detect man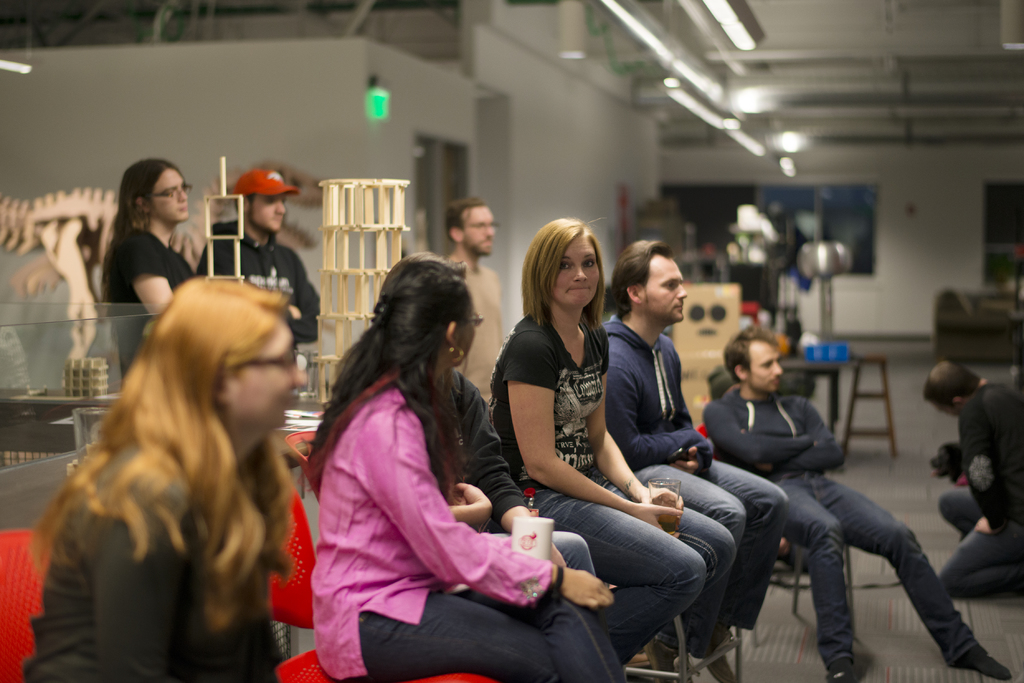
l=691, t=320, r=1013, b=682
